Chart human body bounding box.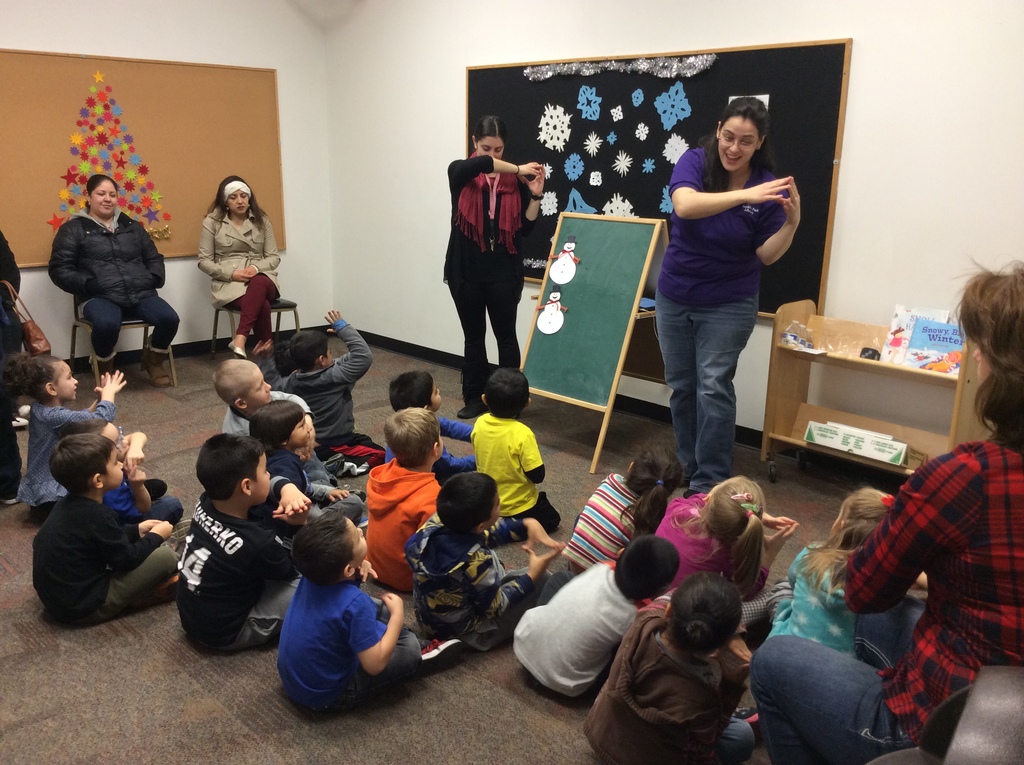
Charted: (x1=445, y1=153, x2=547, y2=419).
